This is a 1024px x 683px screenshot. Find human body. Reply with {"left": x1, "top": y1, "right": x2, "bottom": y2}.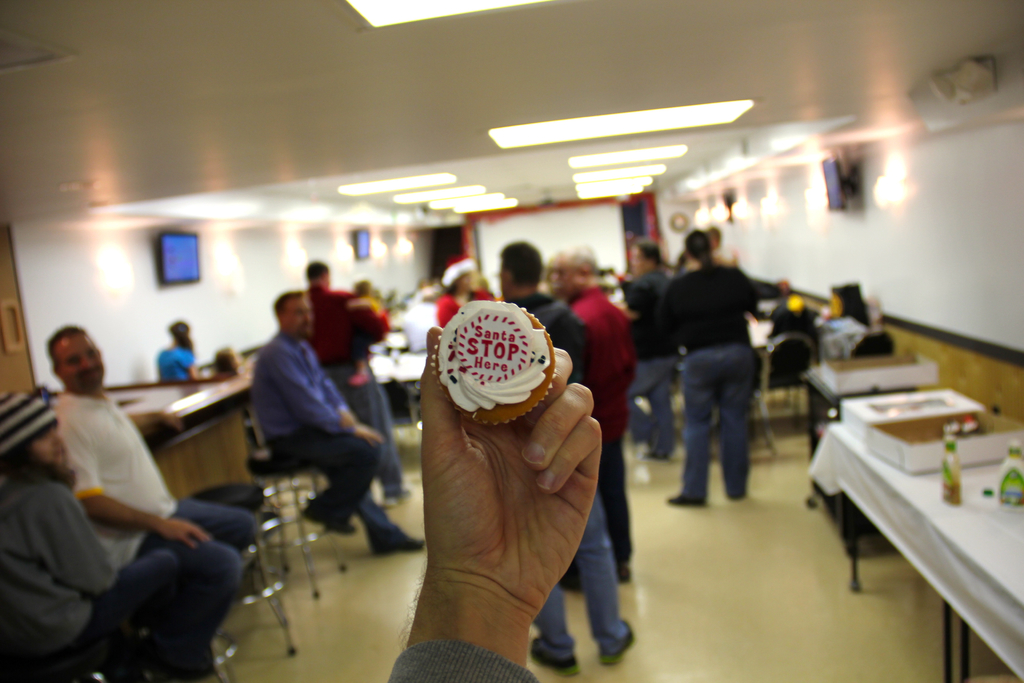
{"left": 0, "top": 459, "right": 227, "bottom": 682}.
